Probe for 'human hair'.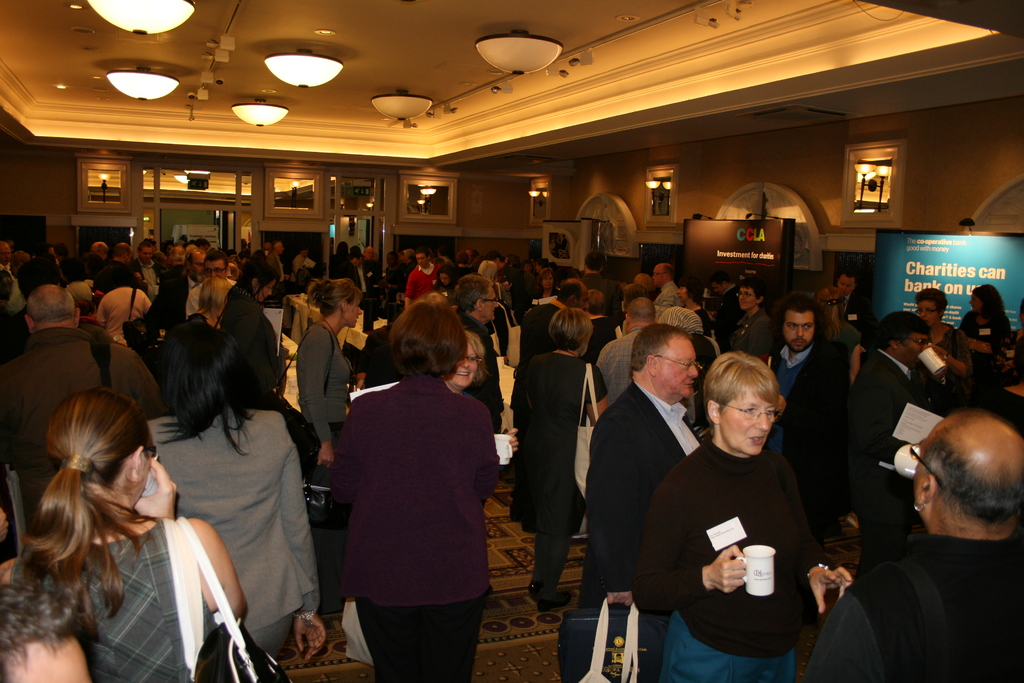
Probe result: (left=385, top=250, right=398, bottom=264).
